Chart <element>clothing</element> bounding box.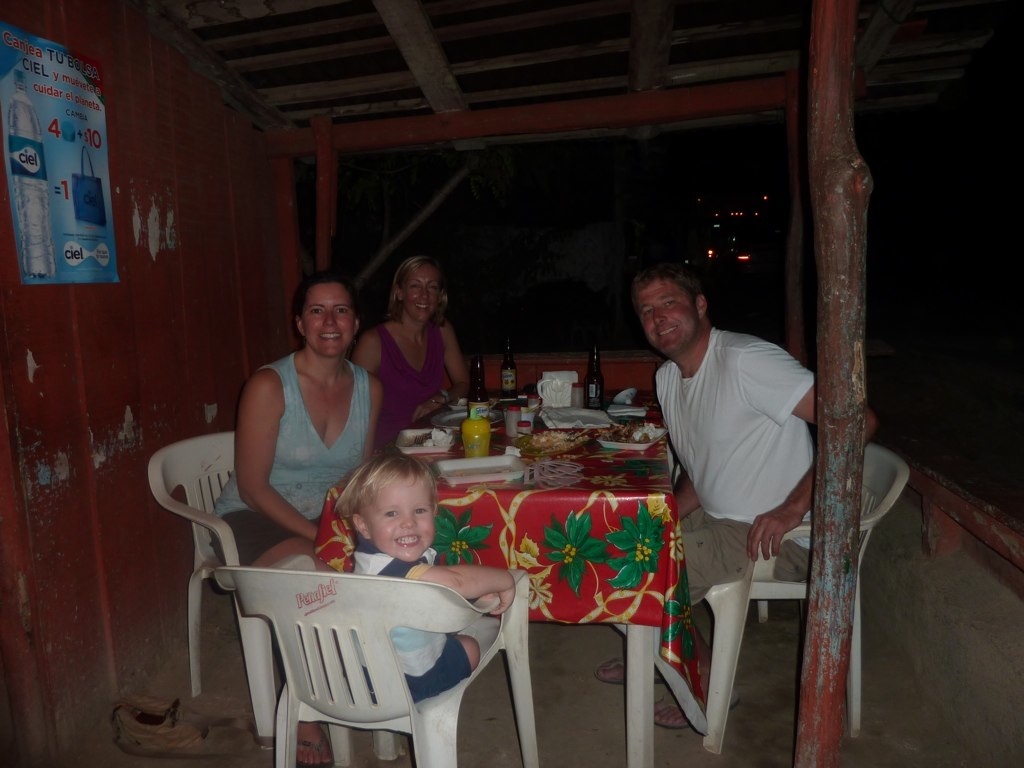
Charted: (283, 548, 475, 709).
